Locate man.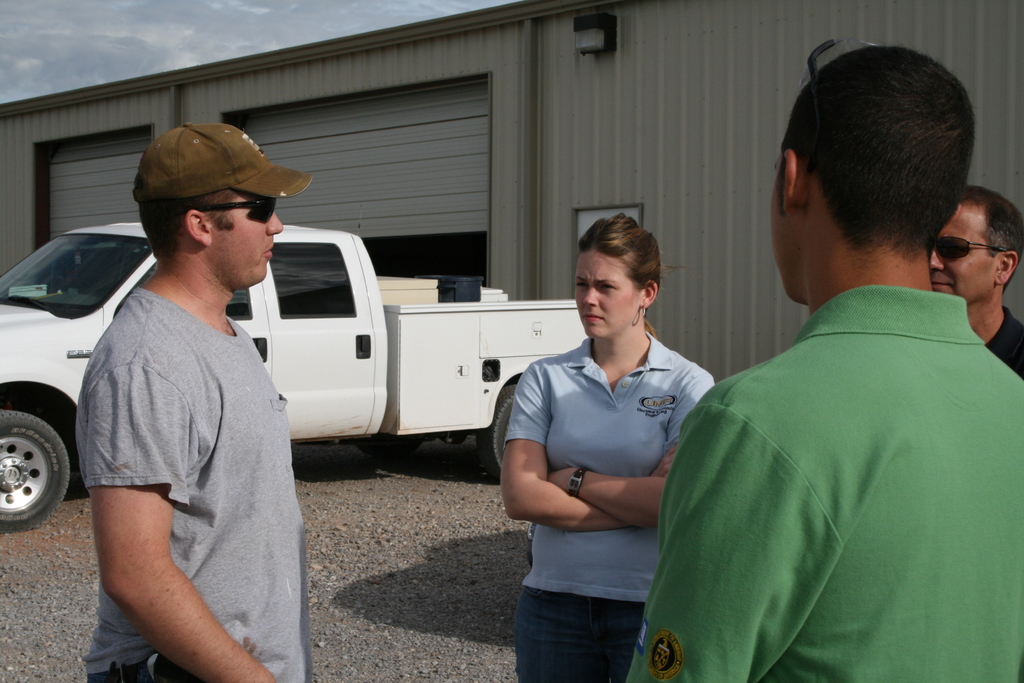
Bounding box: bbox=[90, 123, 312, 682].
